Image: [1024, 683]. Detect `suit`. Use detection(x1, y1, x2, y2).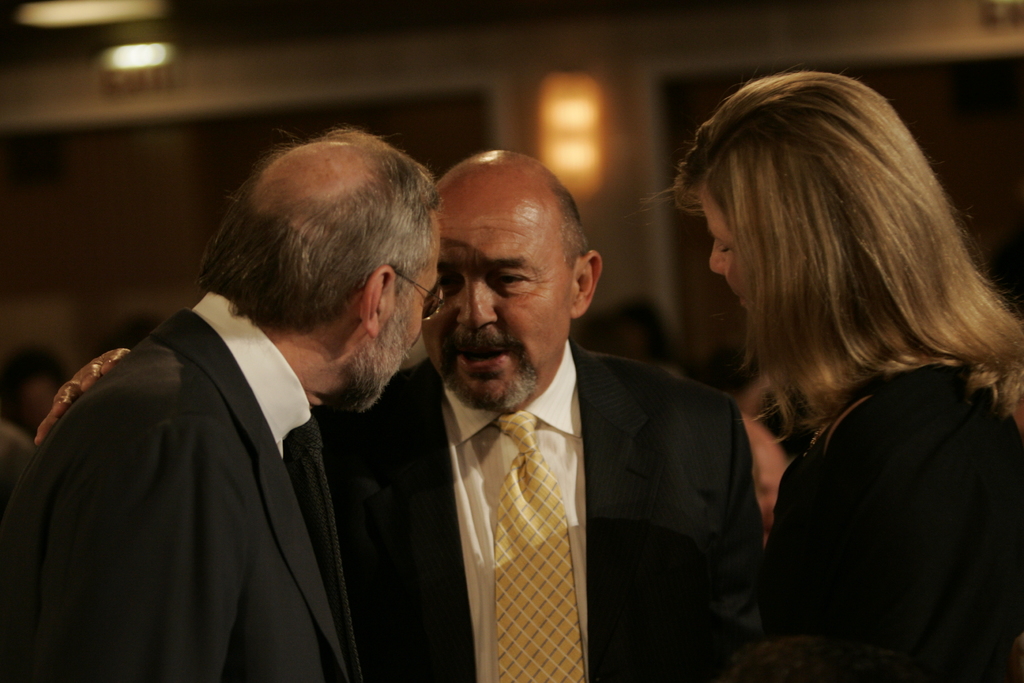
detection(0, 293, 355, 682).
